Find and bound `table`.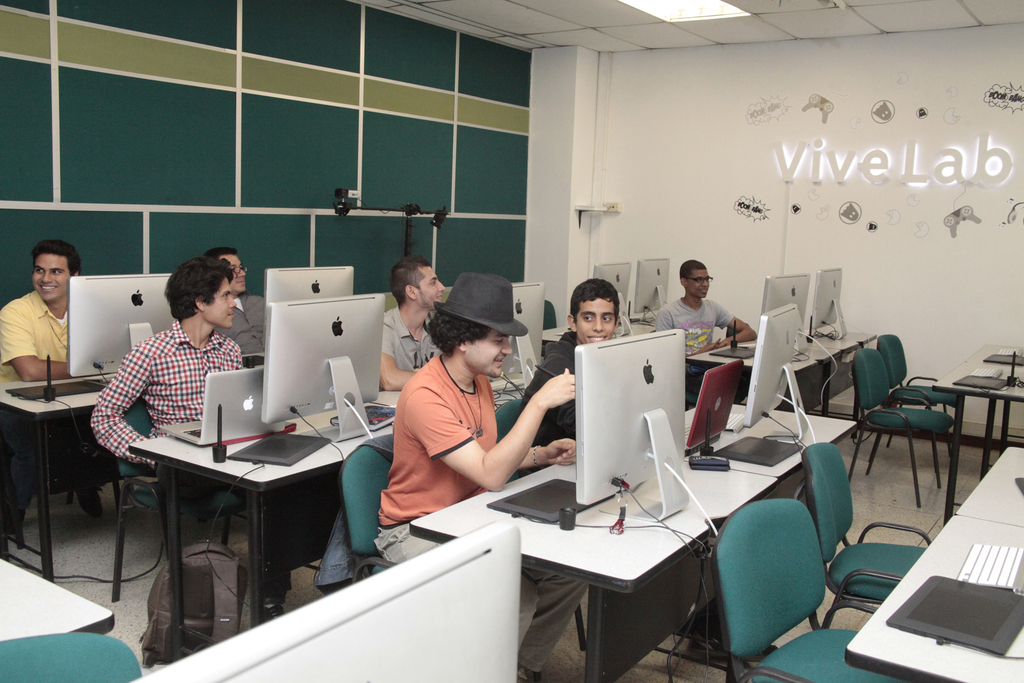
Bound: (x1=930, y1=342, x2=1021, y2=524).
